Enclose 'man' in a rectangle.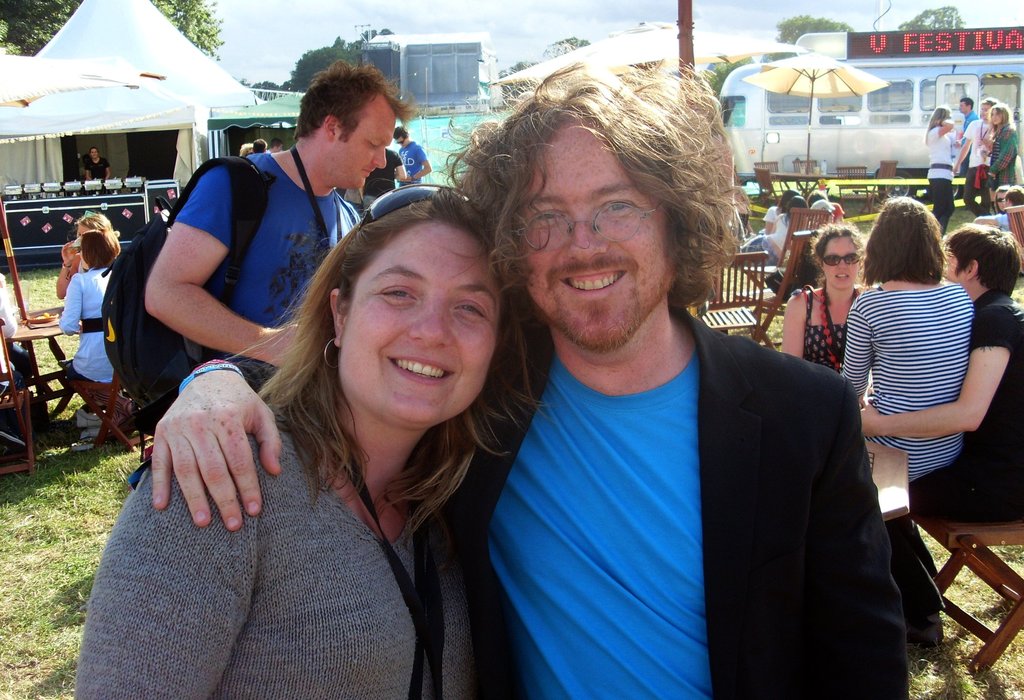
left=84, top=147, right=111, bottom=185.
